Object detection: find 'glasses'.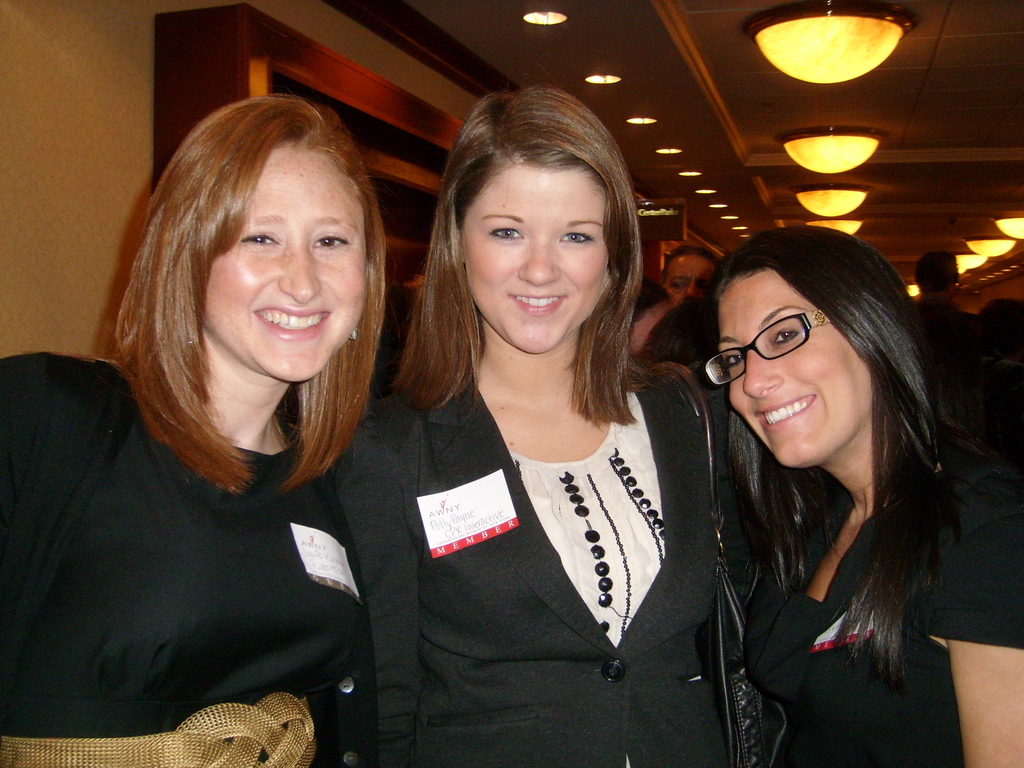
x1=719, y1=318, x2=854, y2=380.
